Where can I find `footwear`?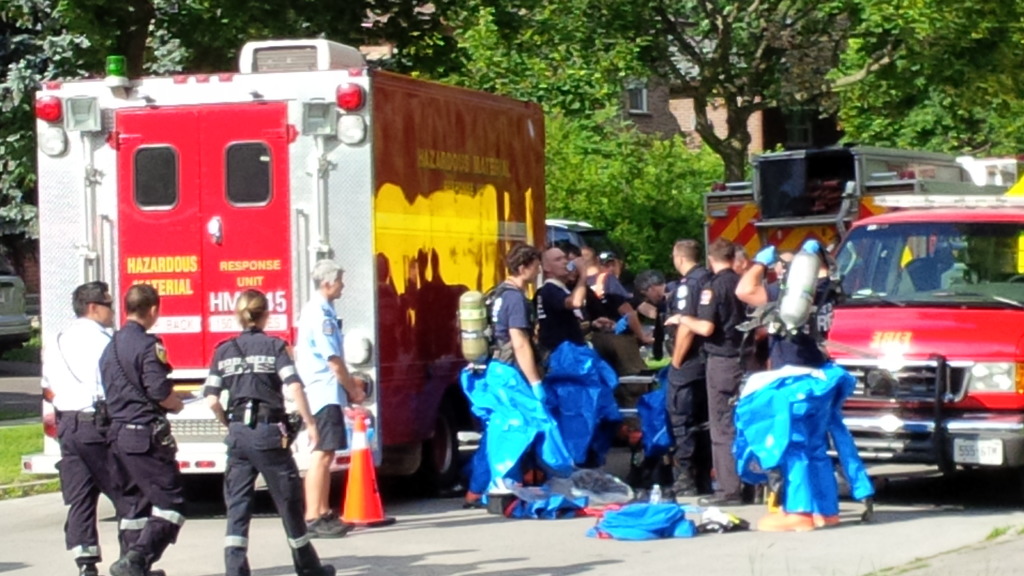
You can find it at <box>462,494,495,504</box>.
